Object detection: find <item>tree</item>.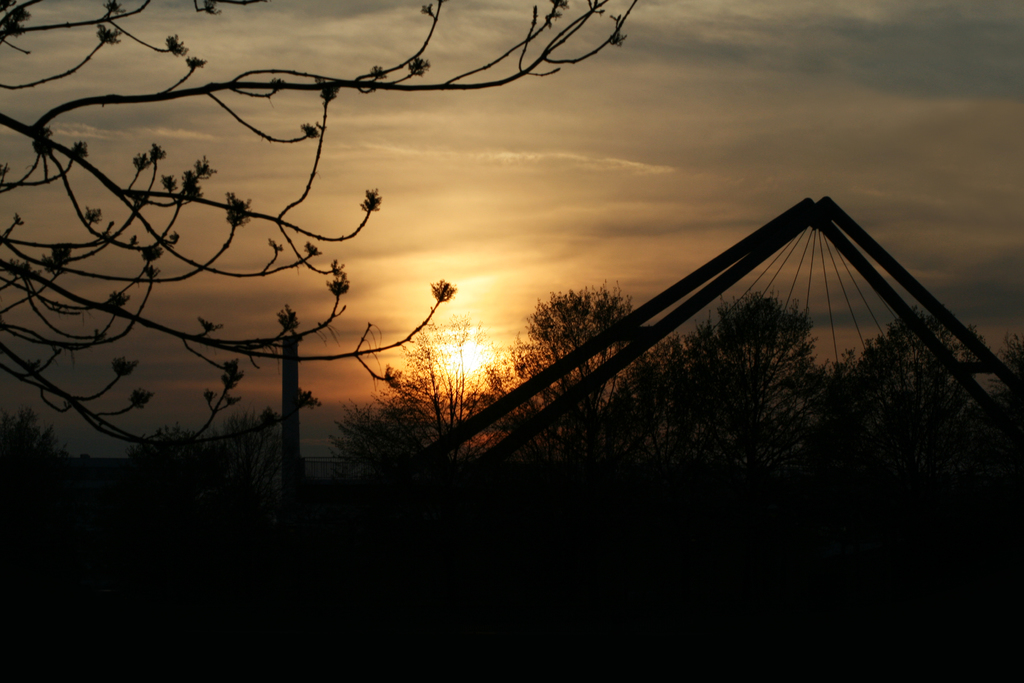
0/397/55/476.
